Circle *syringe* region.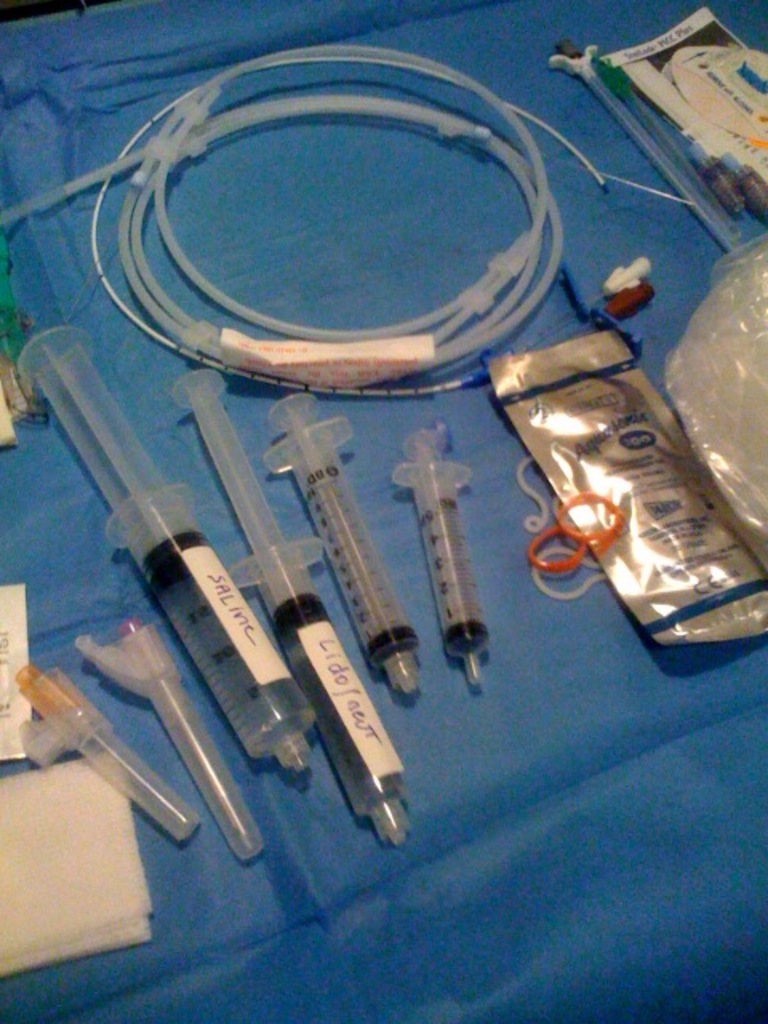
Region: x1=163, y1=366, x2=410, y2=835.
